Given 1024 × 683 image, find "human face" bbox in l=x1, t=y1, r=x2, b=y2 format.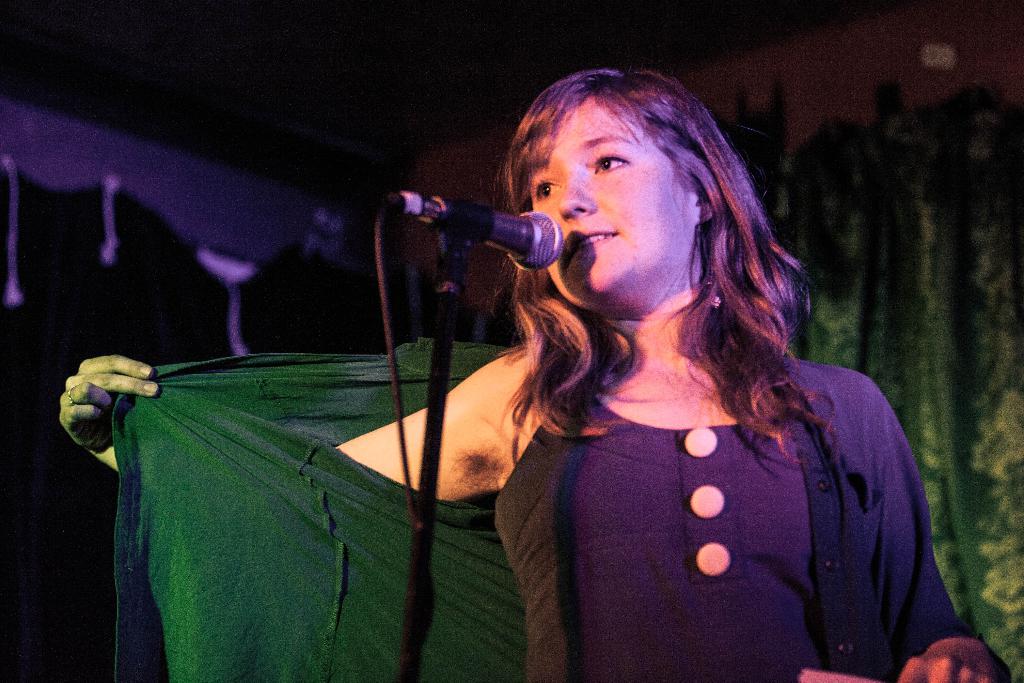
l=527, t=94, r=698, b=304.
